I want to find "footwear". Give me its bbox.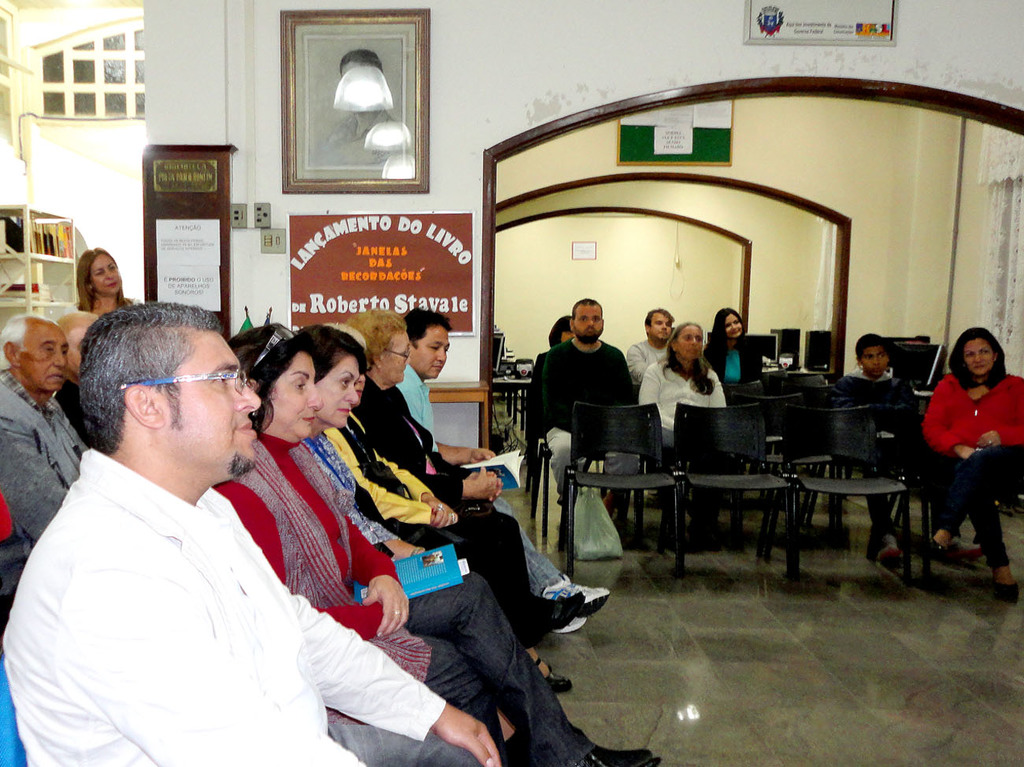
locate(989, 575, 1022, 606).
